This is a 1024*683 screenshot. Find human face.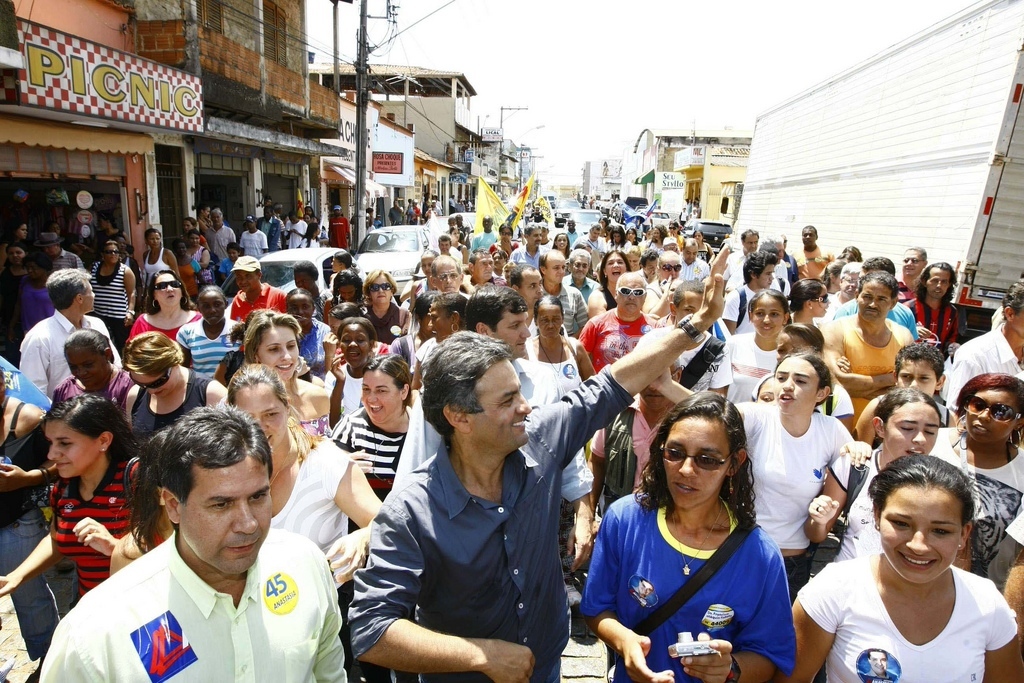
Bounding box: l=677, t=295, r=699, b=321.
